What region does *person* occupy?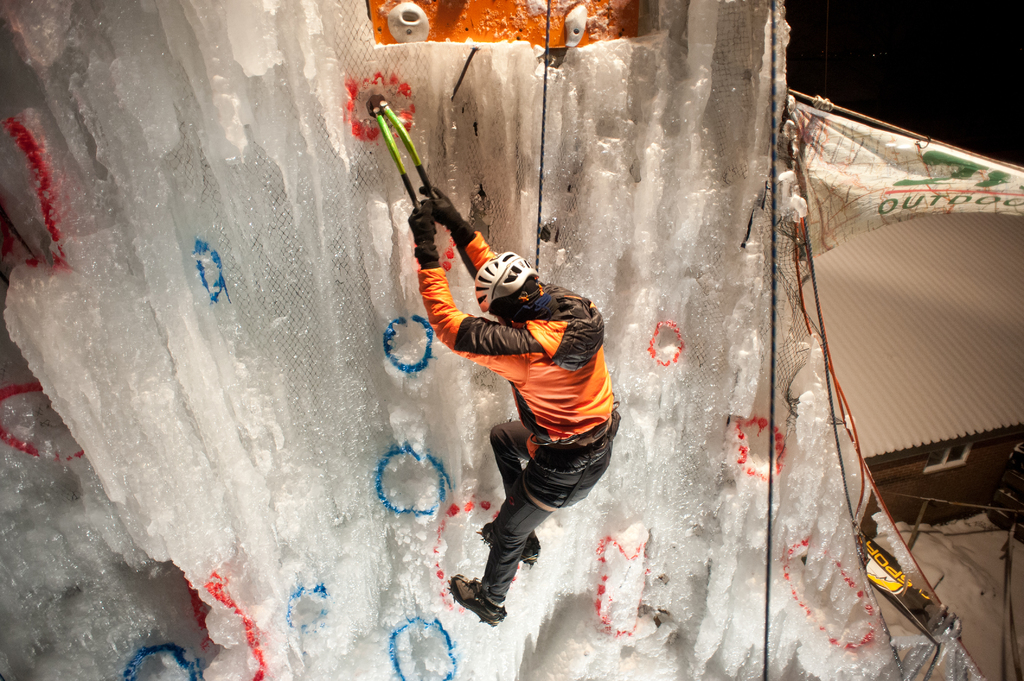
box=[403, 177, 626, 629].
